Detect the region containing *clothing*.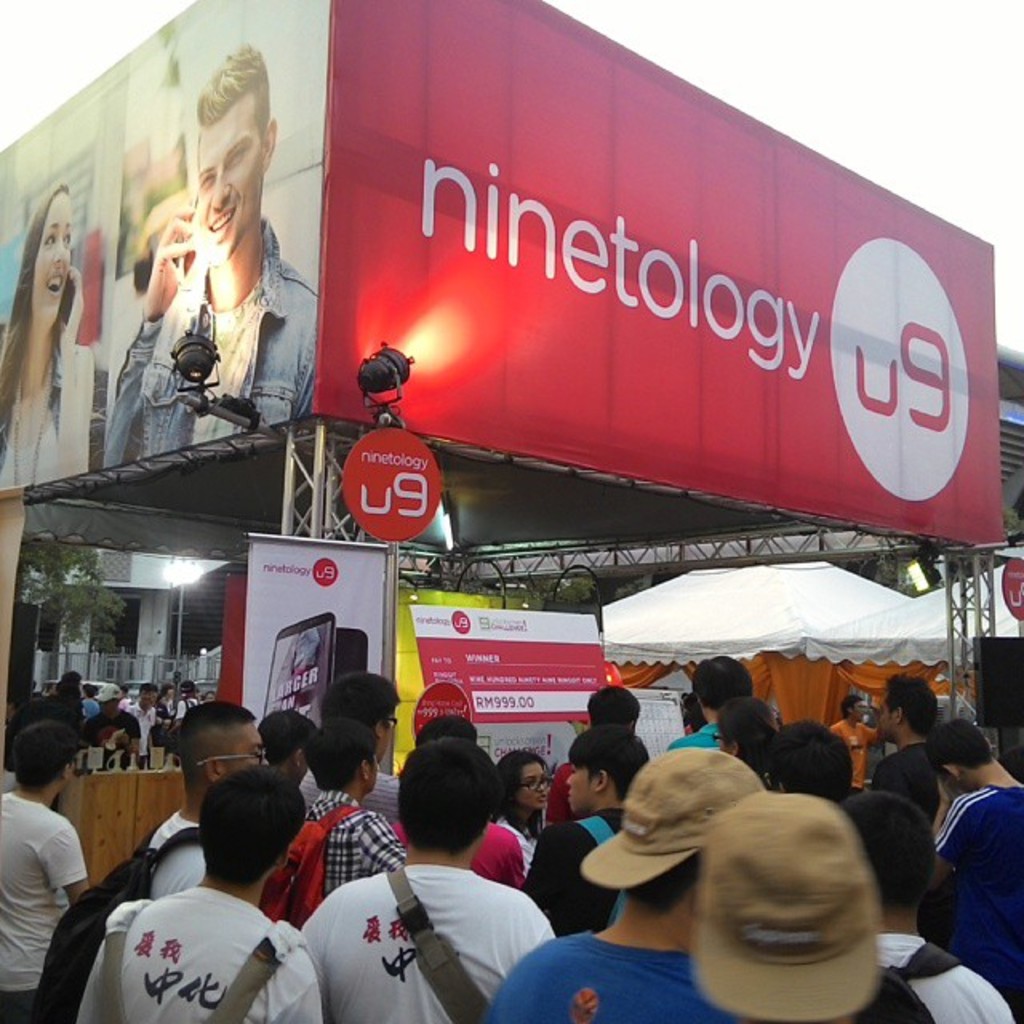
Rect(472, 925, 706, 1022).
